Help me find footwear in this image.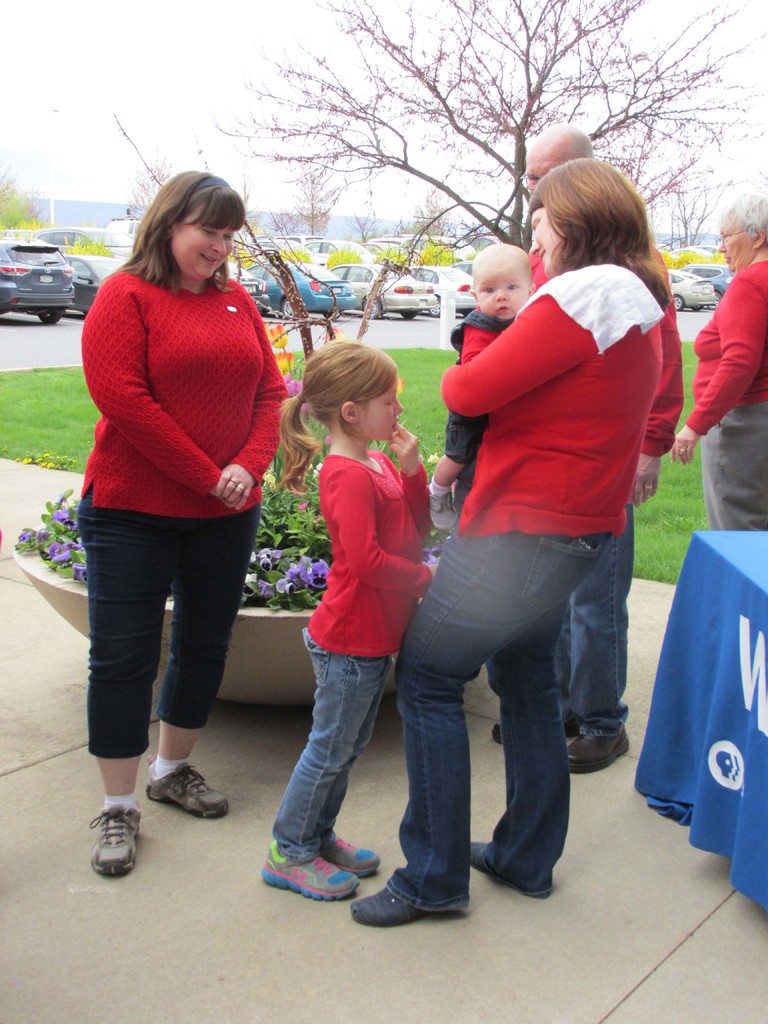
Found it: Rect(348, 874, 429, 929).
